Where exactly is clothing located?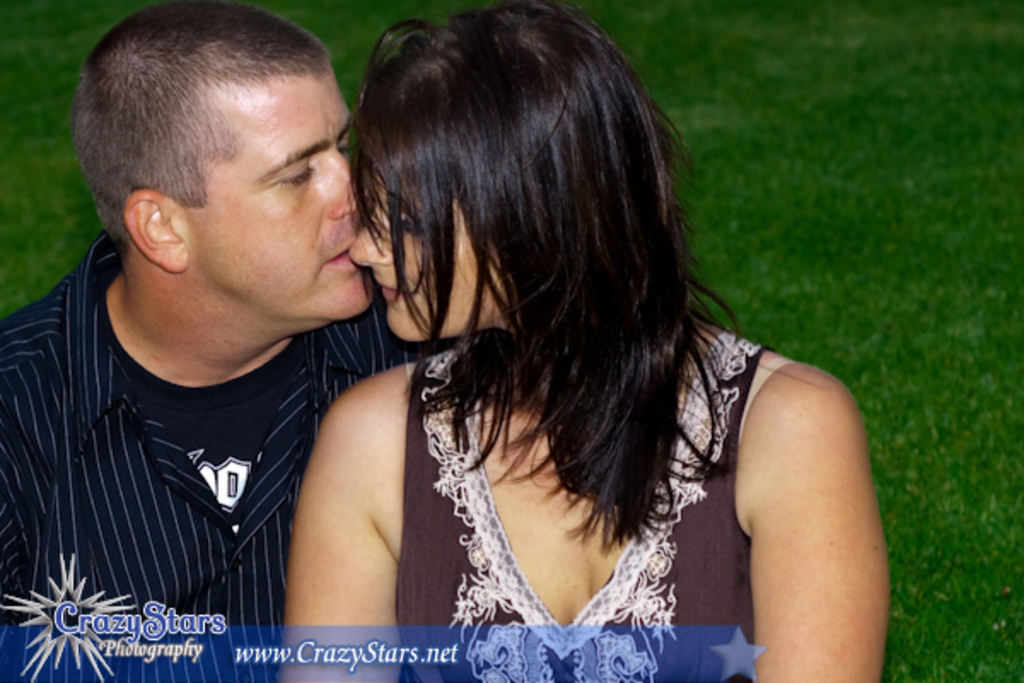
Its bounding box is 358, 316, 826, 681.
